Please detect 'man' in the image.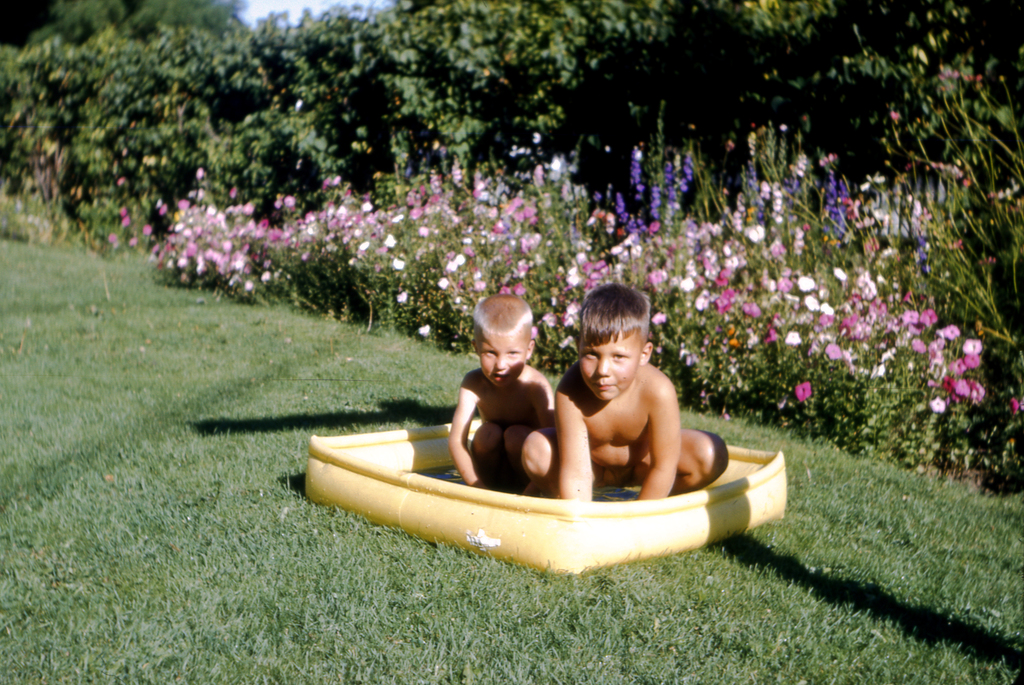
(542, 290, 720, 513).
